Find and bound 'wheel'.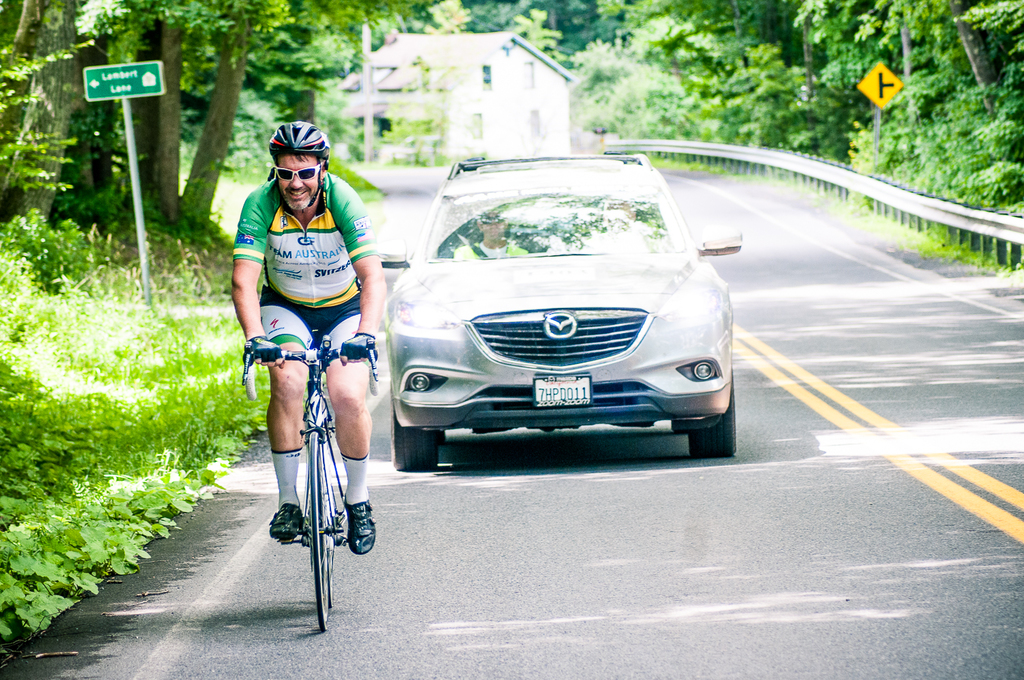
Bound: 685:390:739:458.
